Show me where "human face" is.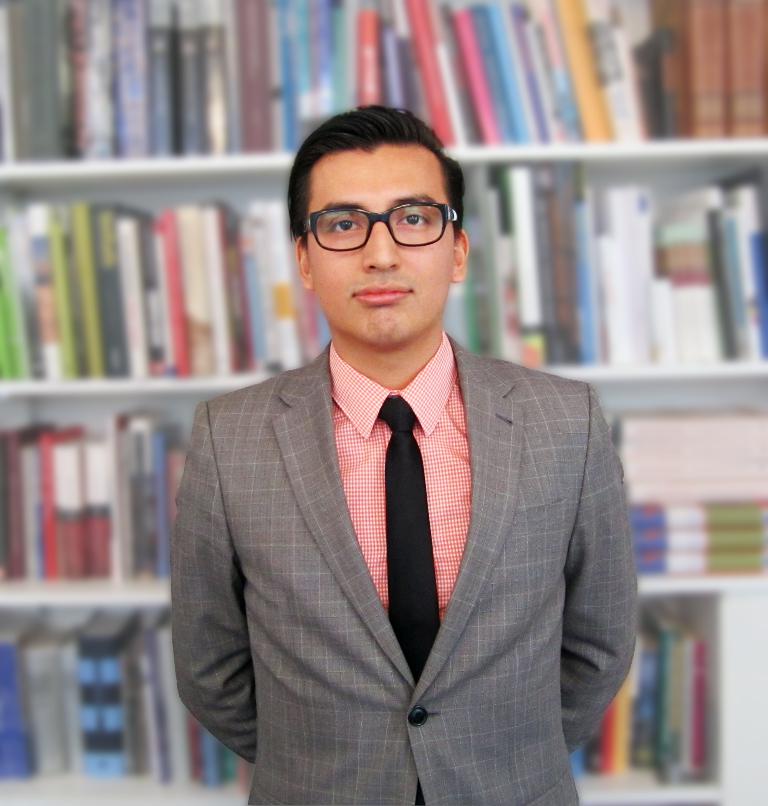
"human face" is at 306,143,455,348.
